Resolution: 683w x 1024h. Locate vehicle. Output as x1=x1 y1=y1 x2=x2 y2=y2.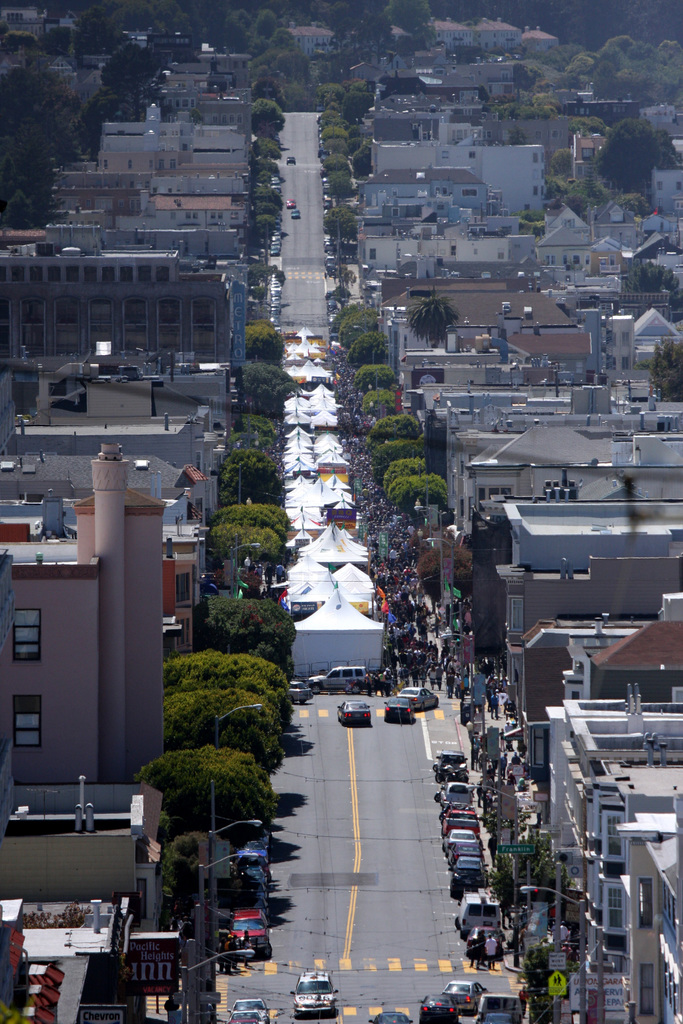
x1=222 y1=995 x2=274 y2=1023.
